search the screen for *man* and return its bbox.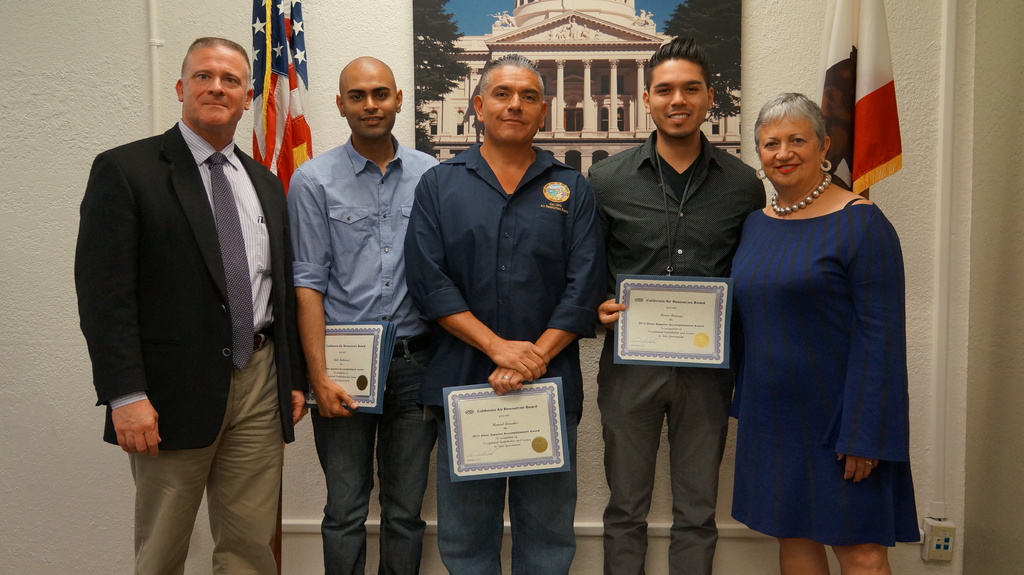
Found: crop(588, 38, 767, 574).
